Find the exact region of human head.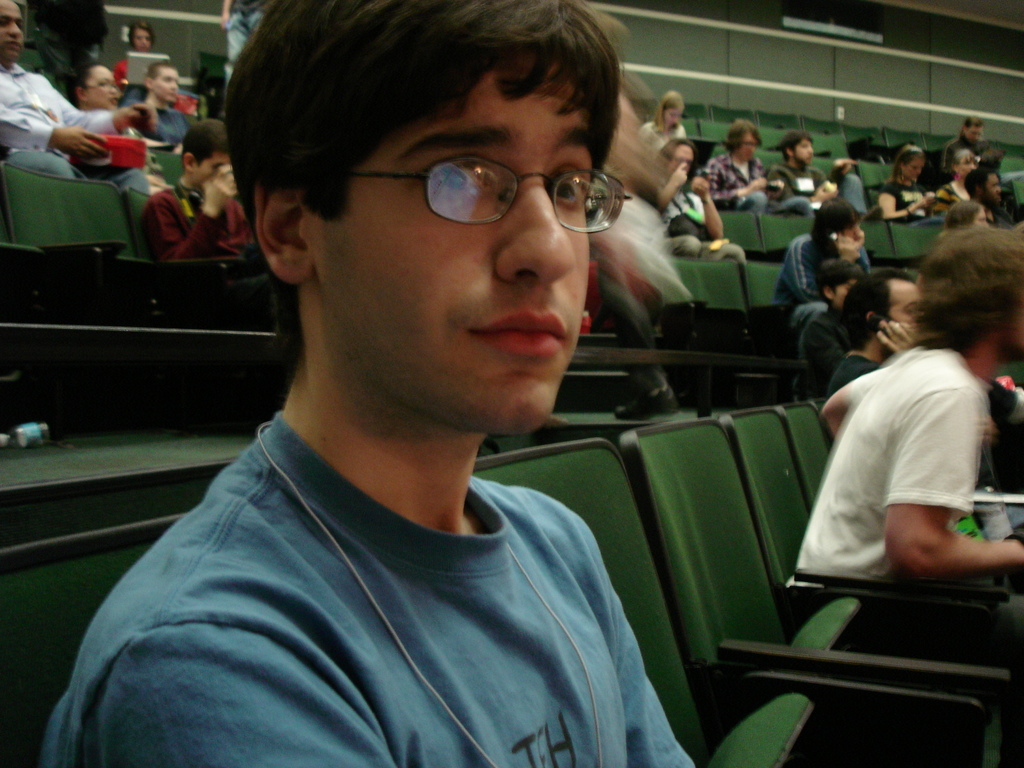
Exact region: crop(74, 65, 118, 113).
